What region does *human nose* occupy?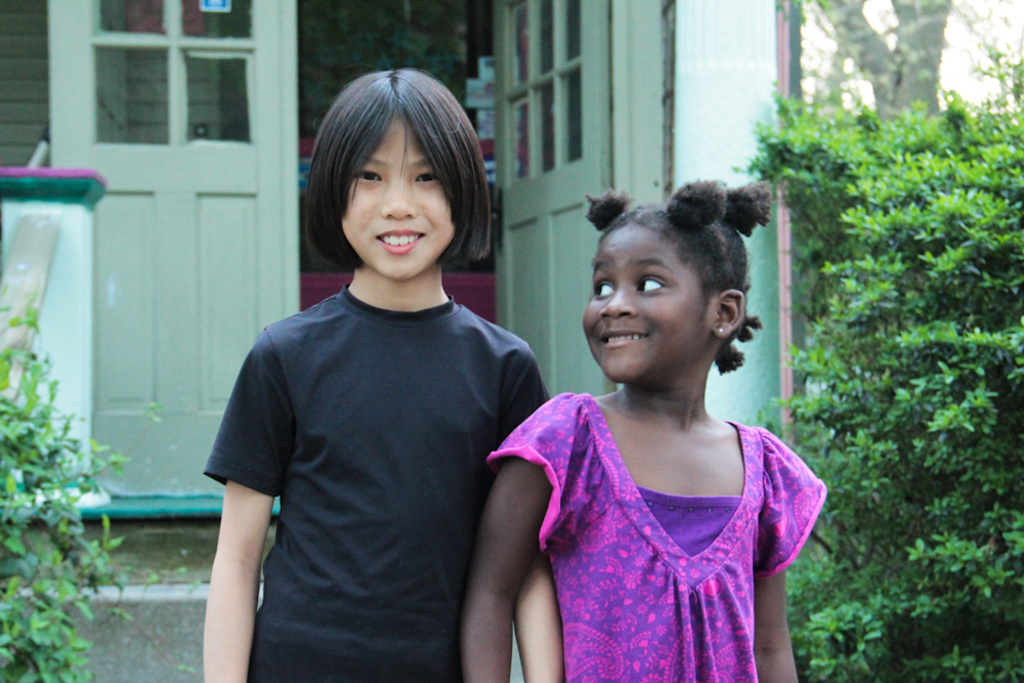
<box>380,173,417,217</box>.
